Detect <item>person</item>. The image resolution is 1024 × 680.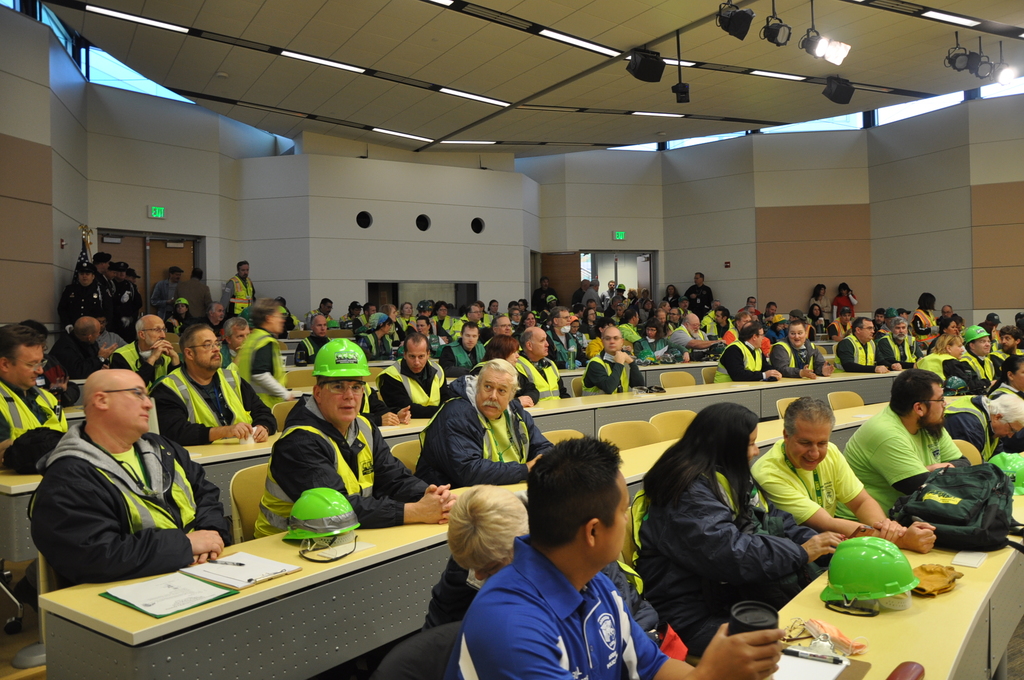
pyautogui.locateOnScreen(219, 312, 250, 368).
